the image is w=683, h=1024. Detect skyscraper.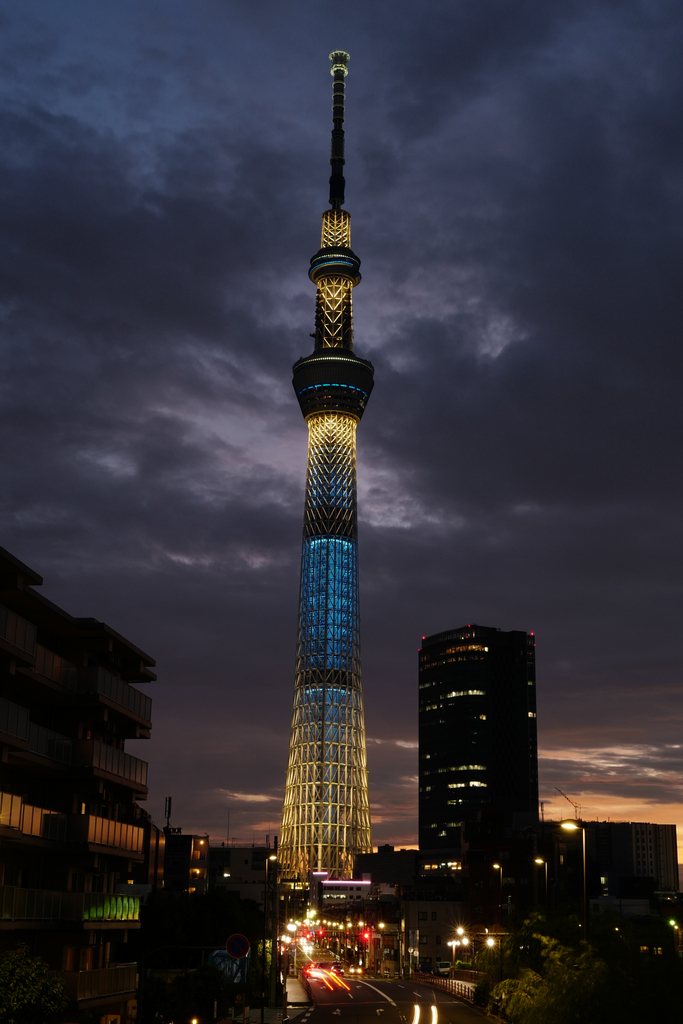
Detection: {"left": 415, "top": 623, "right": 545, "bottom": 903}.
